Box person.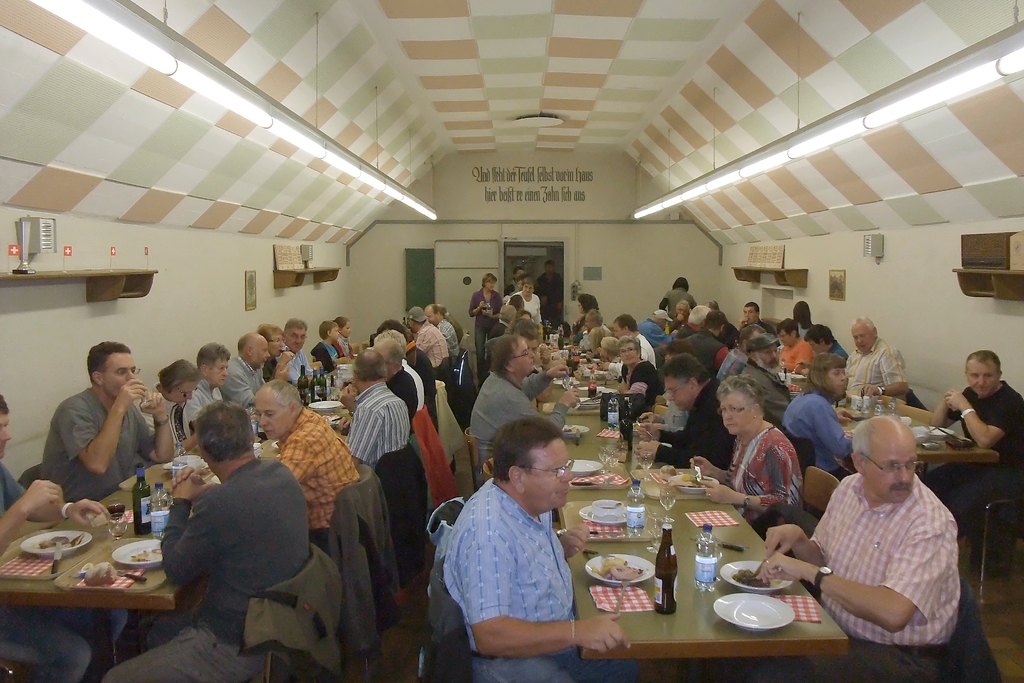
detection(438, 304, 466, 343).
